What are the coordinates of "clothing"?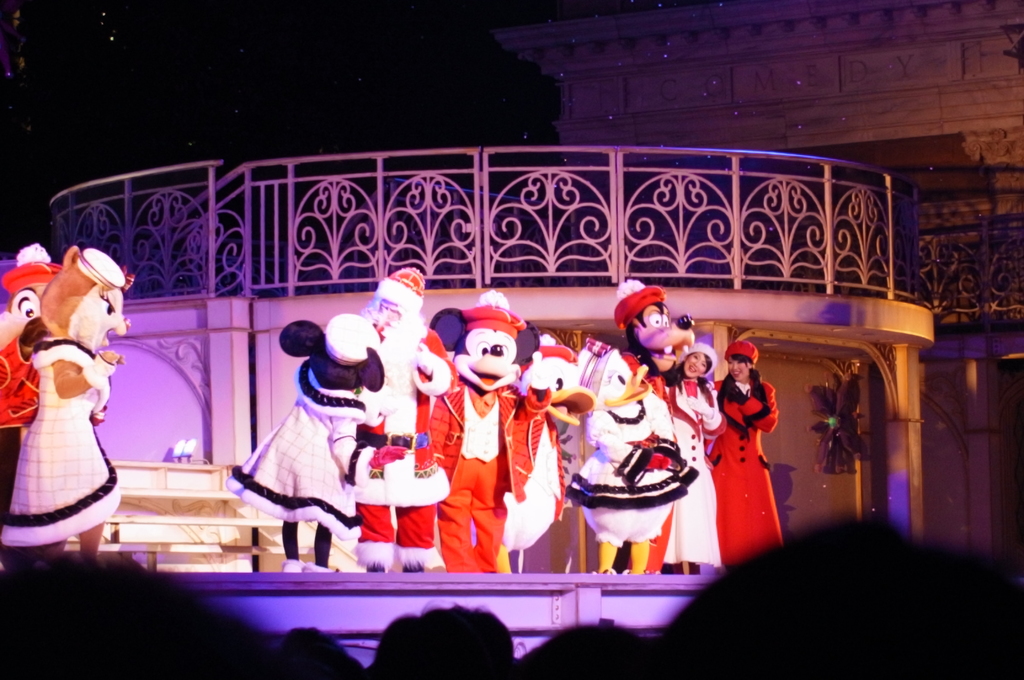
{"left": 713, "top": 359, "right": 793, "bottom": 563}.
